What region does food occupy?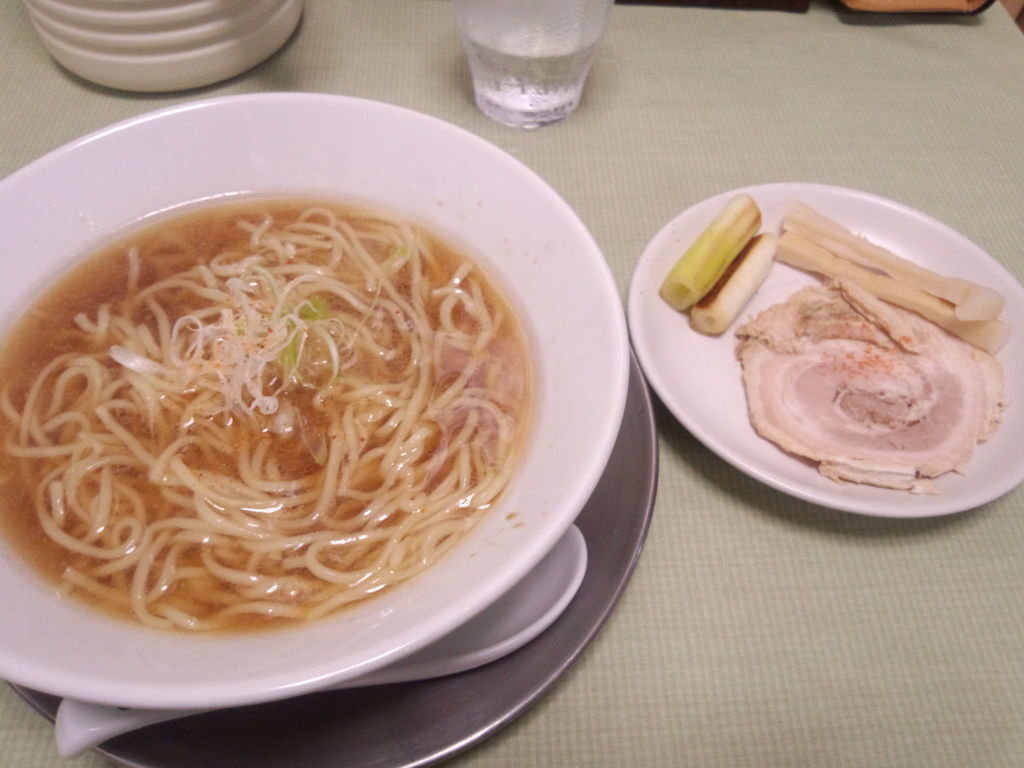
(x1=650, y1=184, x2=1004, y2=500).
